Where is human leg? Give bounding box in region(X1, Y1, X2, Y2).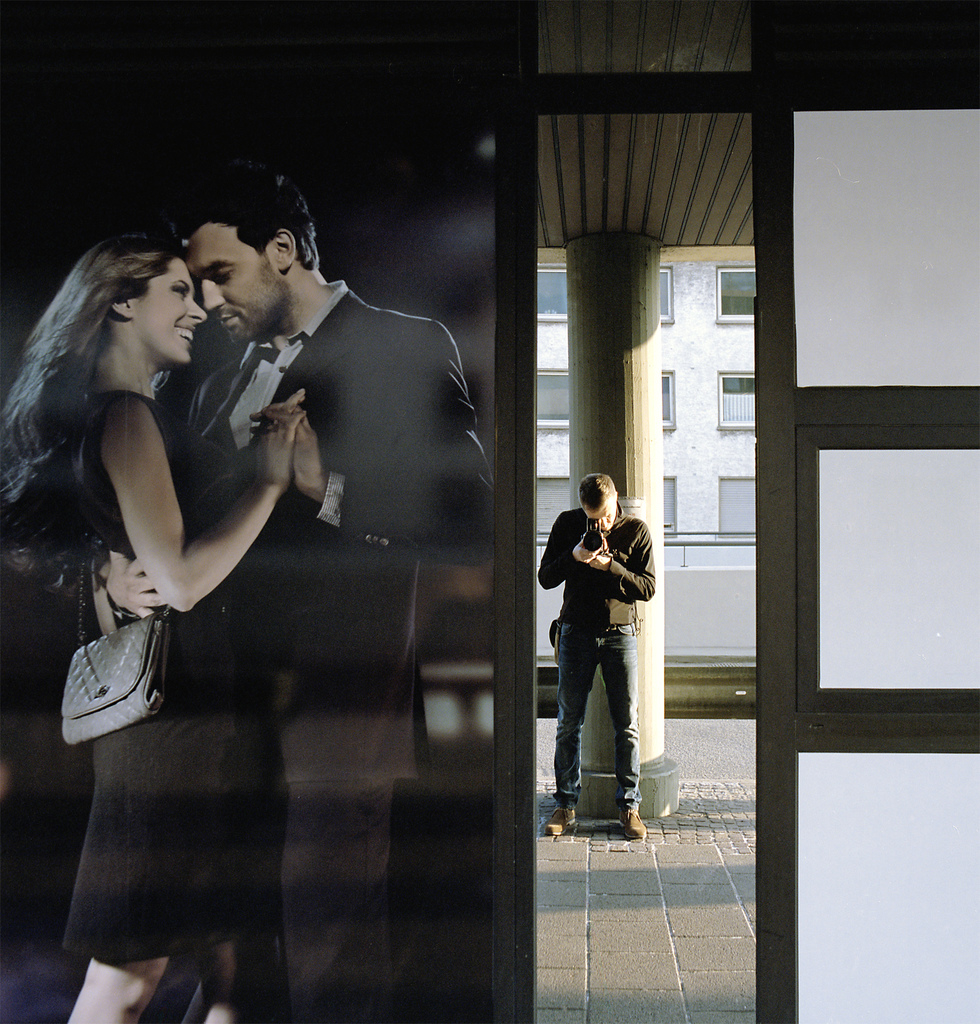
region(600, 628, 648, 840).
